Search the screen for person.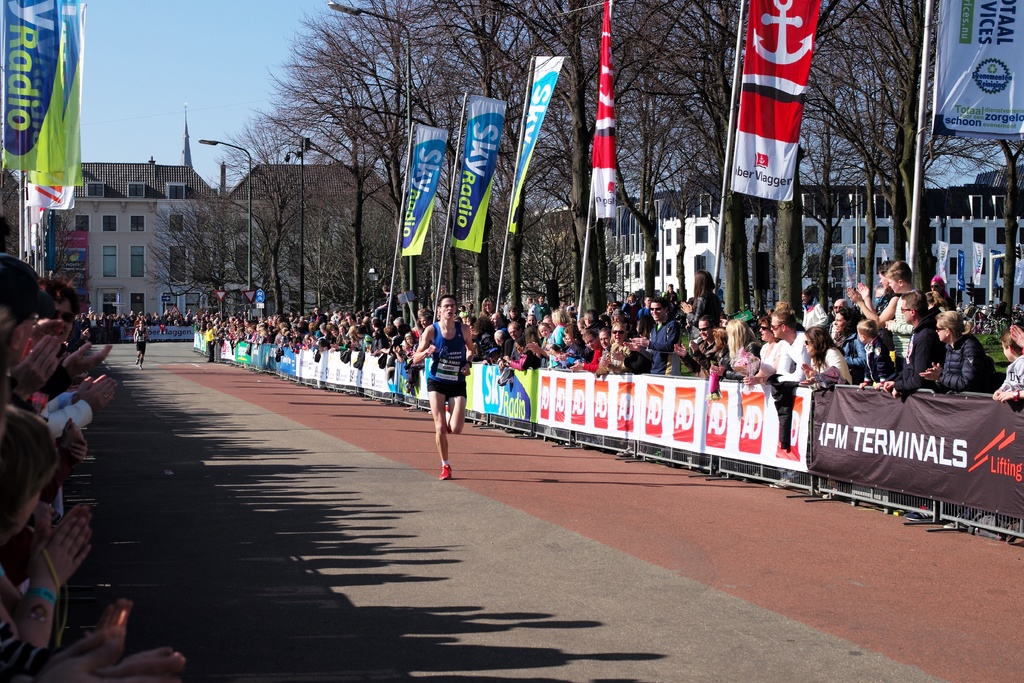
Found at 414, 294, 472, 477.
